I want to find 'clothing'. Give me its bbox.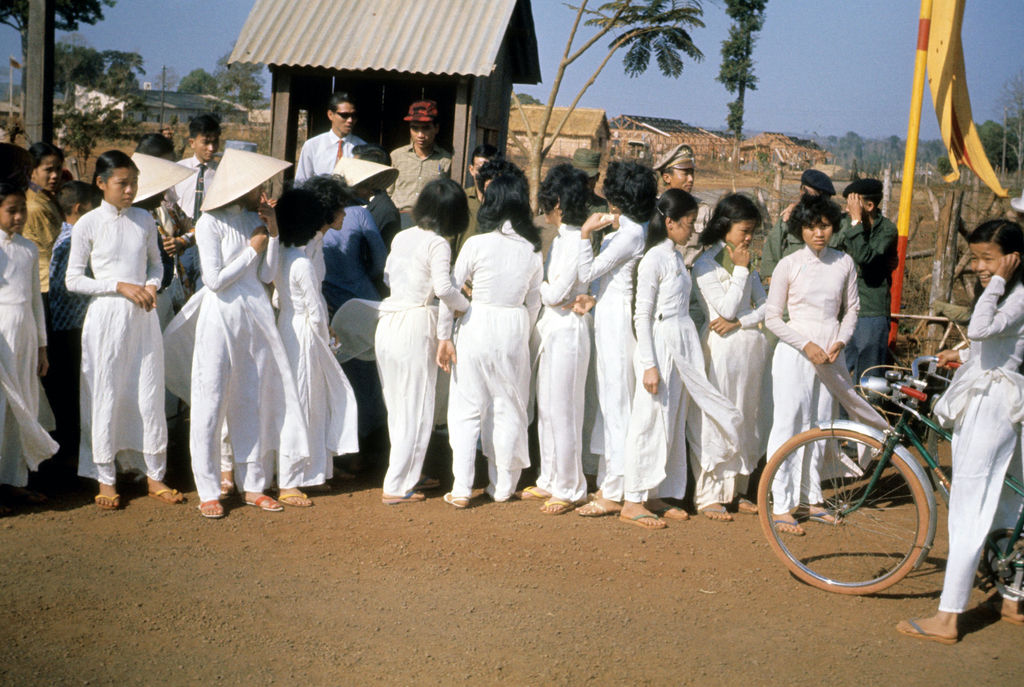
(left=626, top=232, right=744, bottom=504).
